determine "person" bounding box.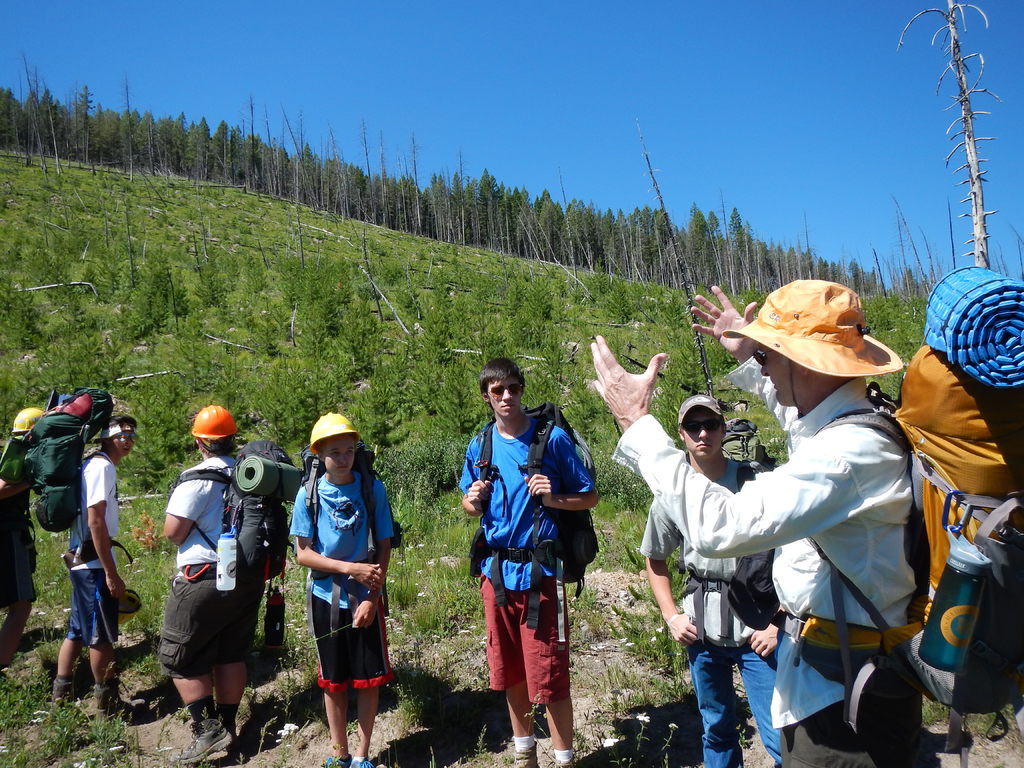
Determined: x1=0 y1=408 x2=45 y2=675.
